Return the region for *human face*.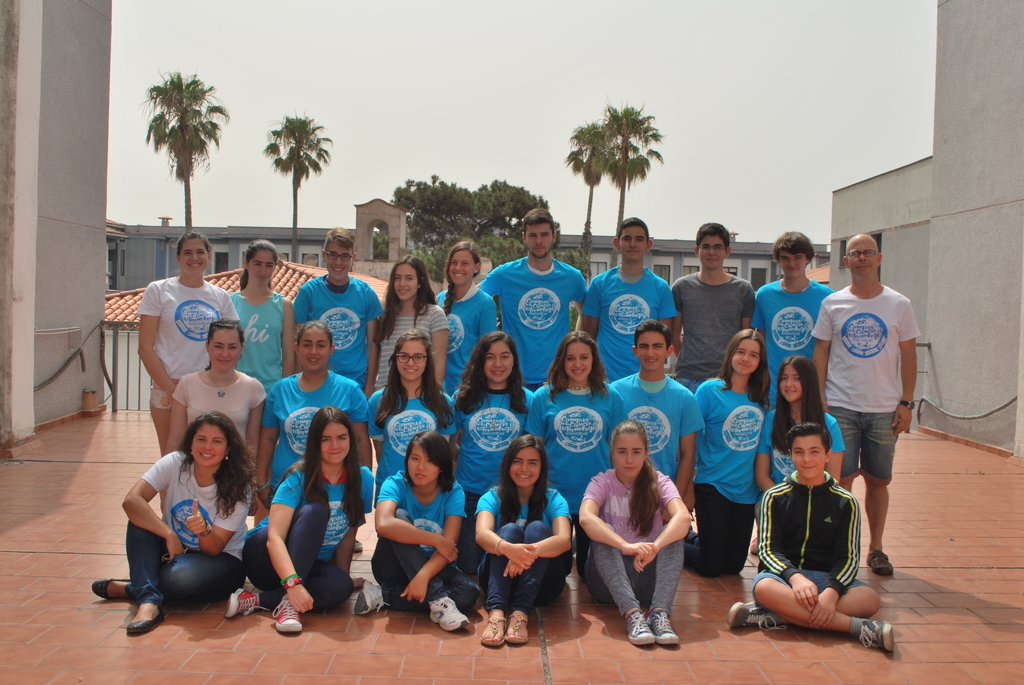
[699, 235, 725, 269].
